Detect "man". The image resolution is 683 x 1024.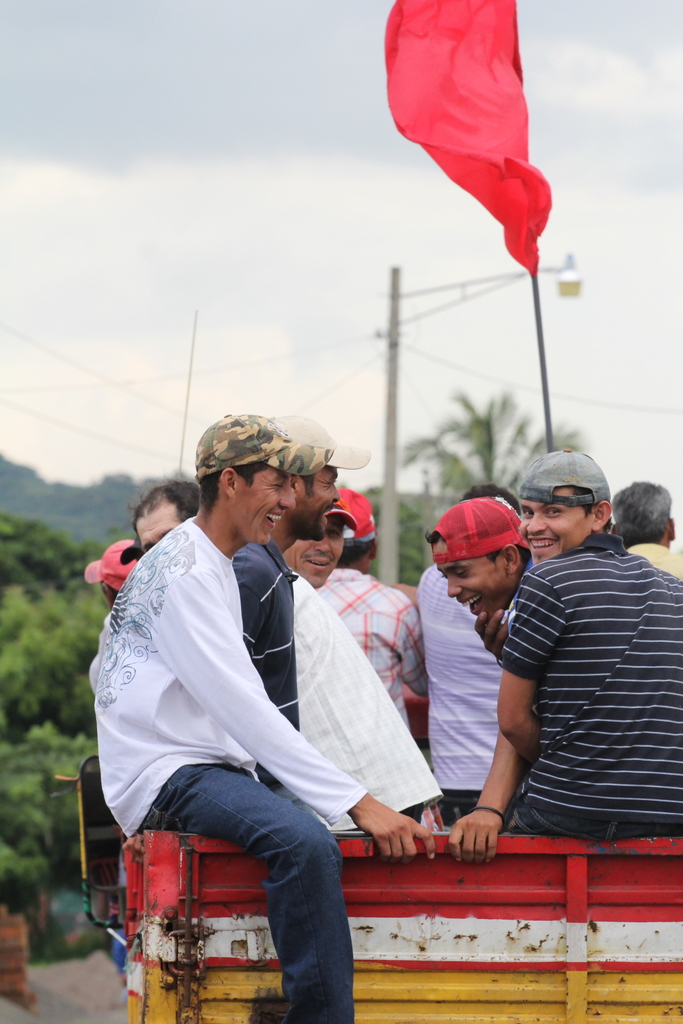
detection(443, 444, 682, 864).
